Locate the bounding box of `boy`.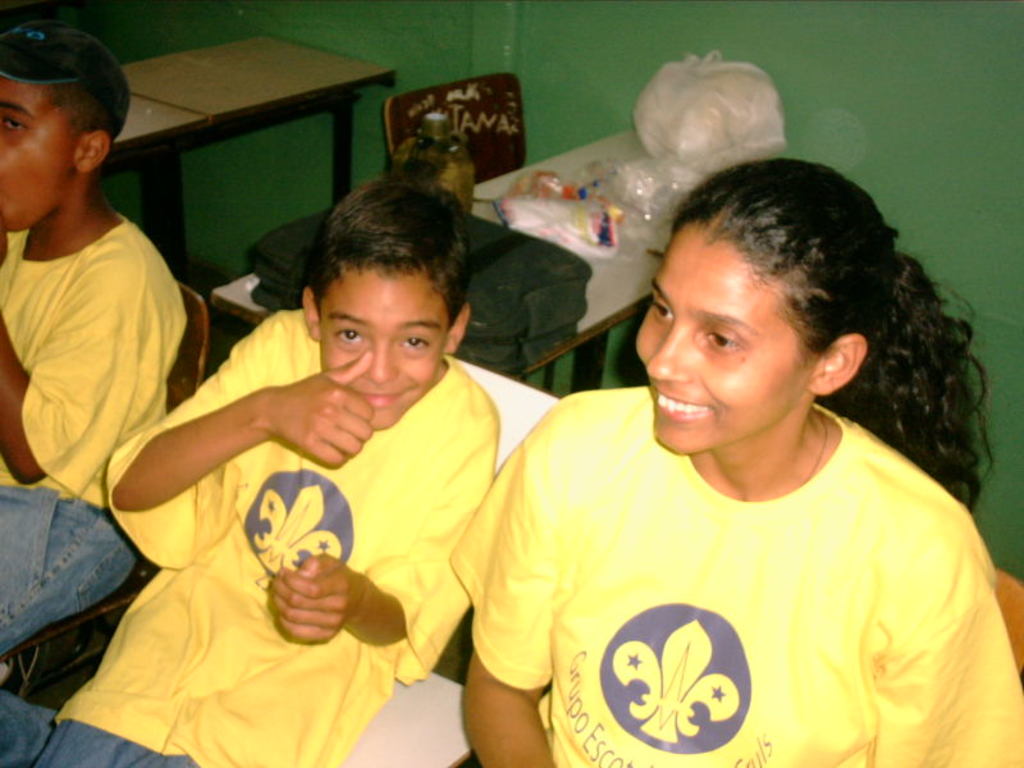
Bounding box: 0:26:191:662.
